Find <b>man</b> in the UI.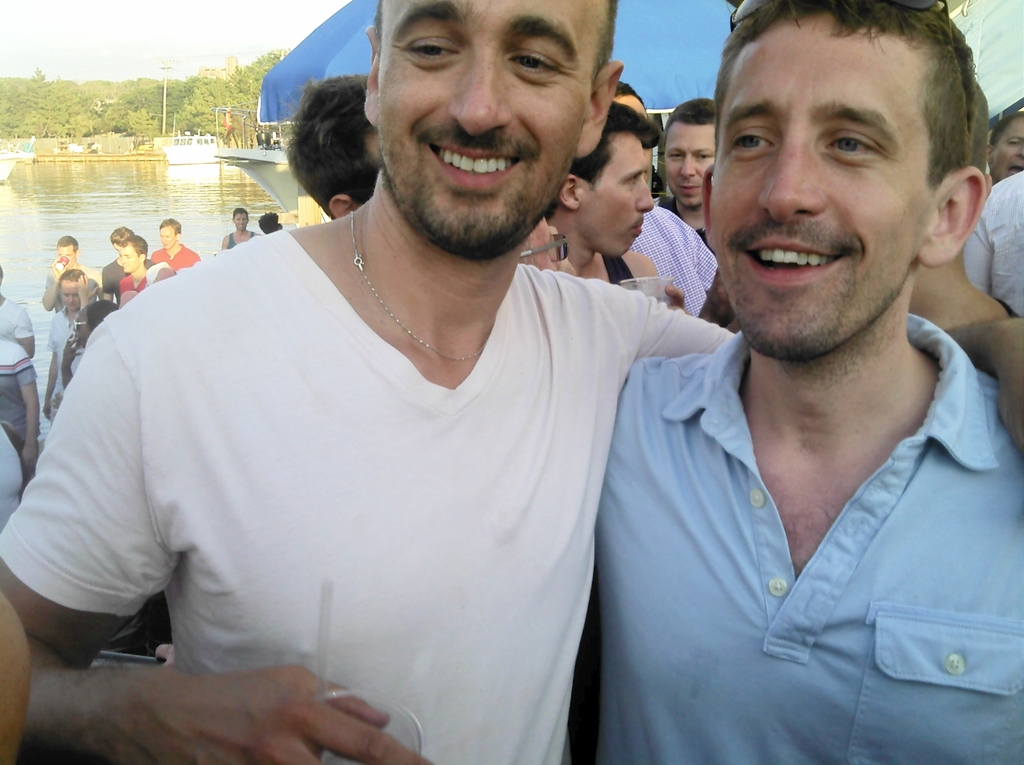
UI element at left=521, top=103, right=692, bottom=312.
